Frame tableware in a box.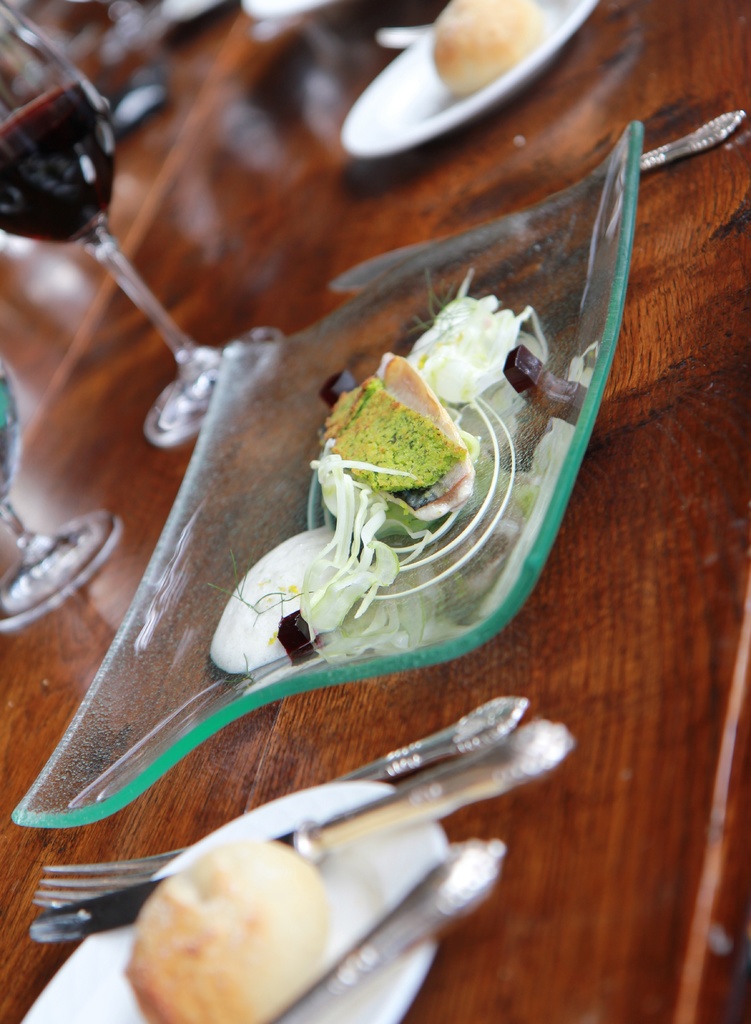
l=0, t=0, r=285, b=449.
